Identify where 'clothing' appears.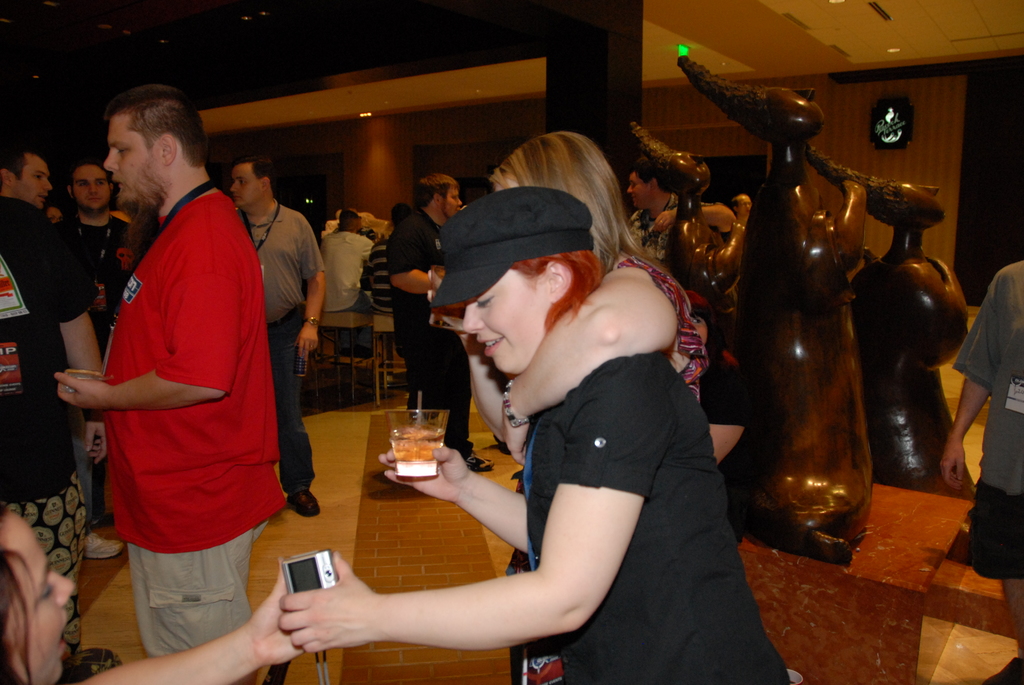
Appears at x1=621, y1=257, x2=696, y2=388.
